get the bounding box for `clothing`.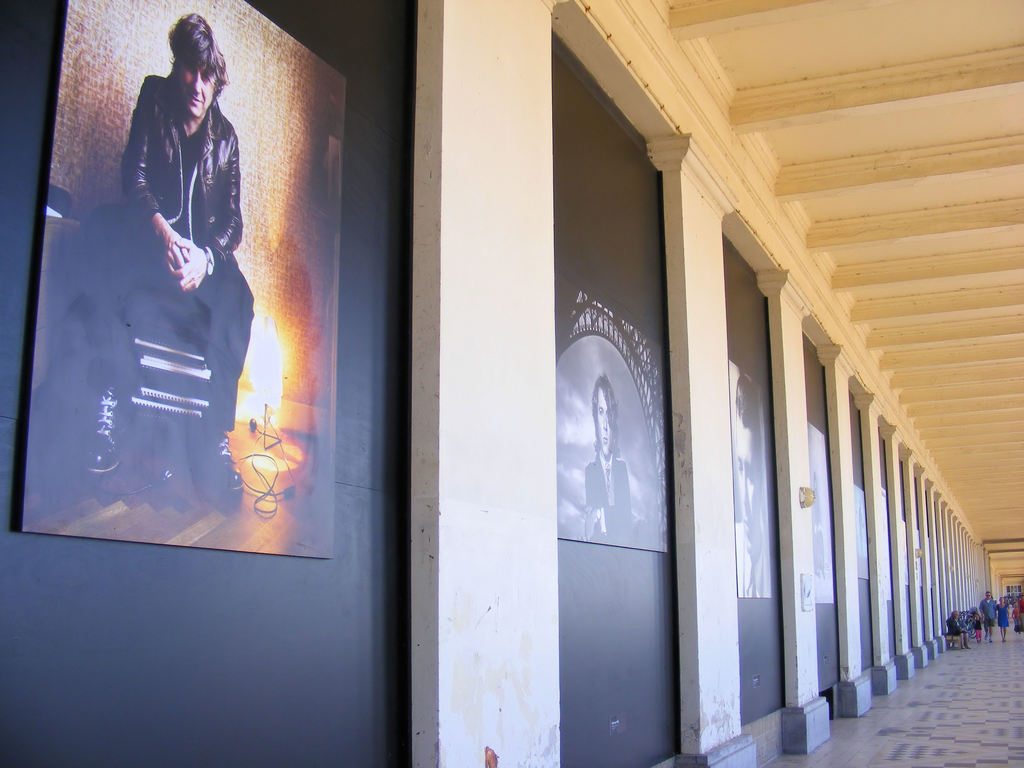
l=589, t=456, r=642, b=532.
